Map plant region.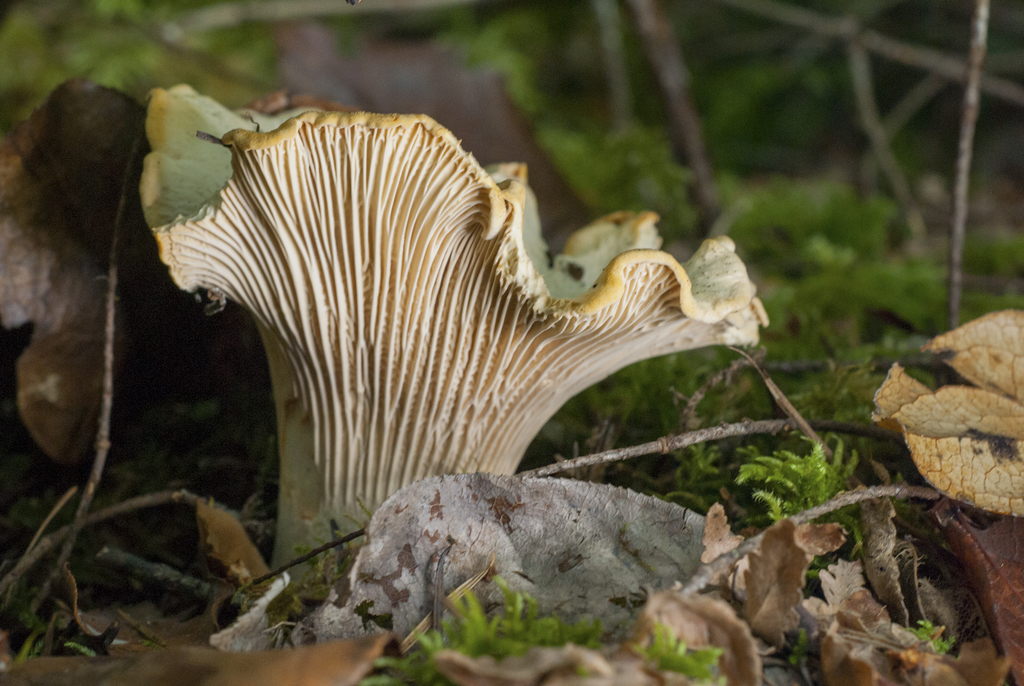
Mapped to locate(898, 607, 966, 671).
